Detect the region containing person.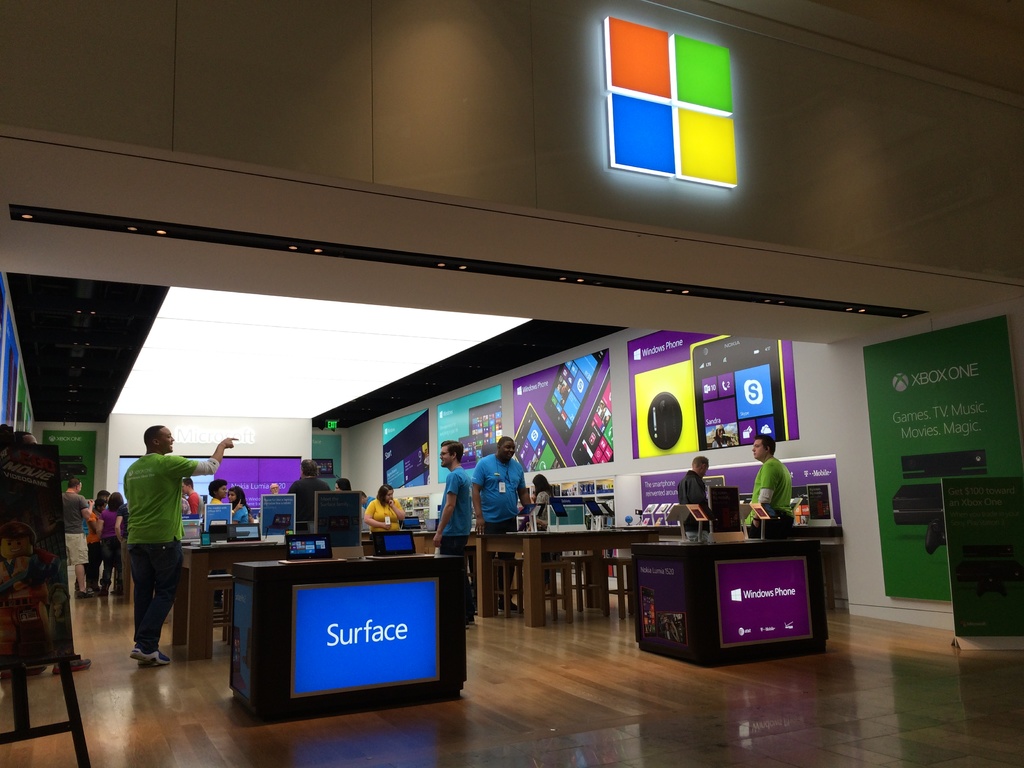
(left=290, top=459, right=340, bottom=524).
